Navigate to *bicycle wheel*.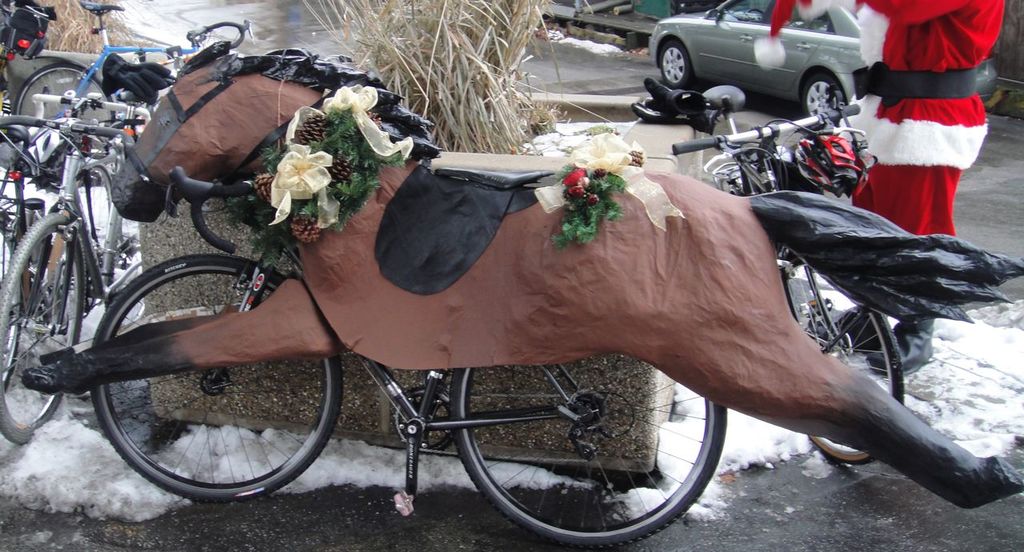
Navigation target: bbox(447, 351, 726, 551).
